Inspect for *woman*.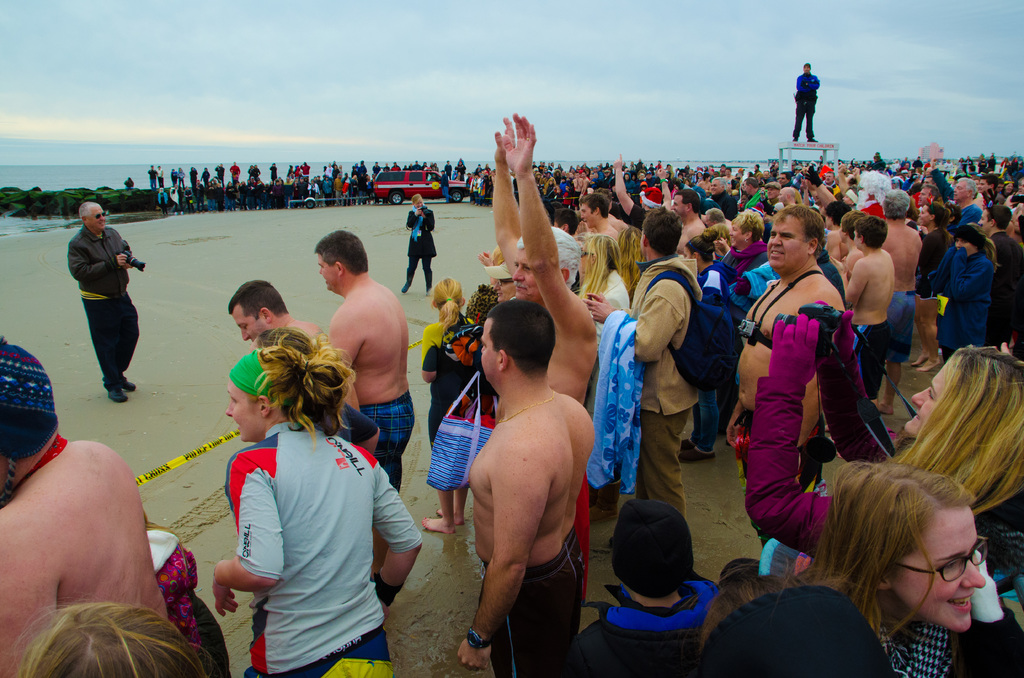
Inspection: box=[618, 223, 644, 305].
